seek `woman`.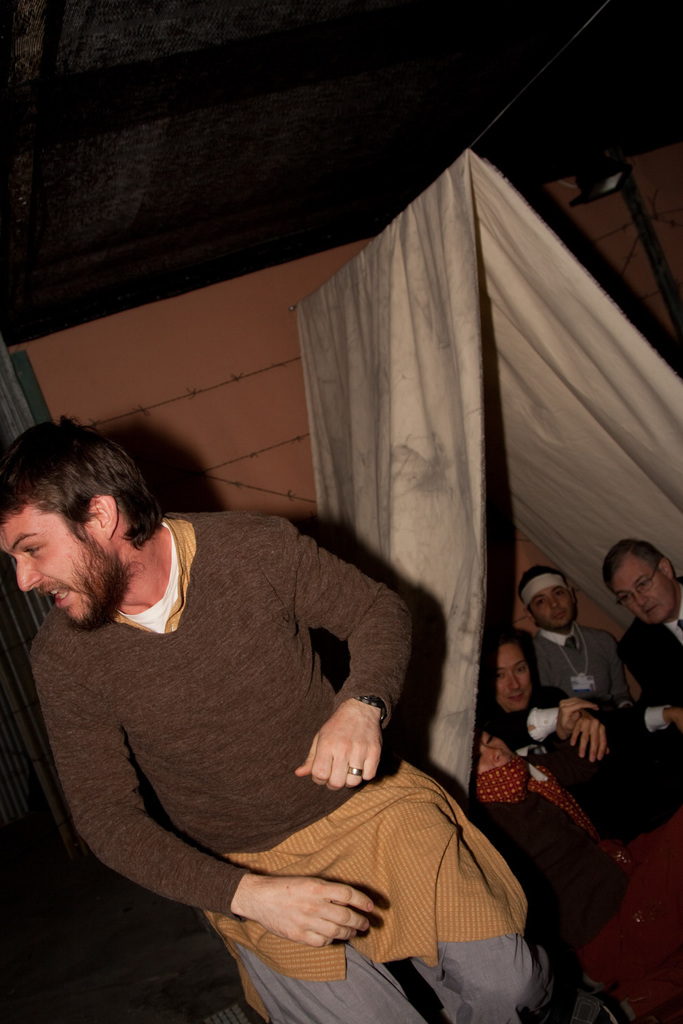
region(455, 696, 682, 1023).
